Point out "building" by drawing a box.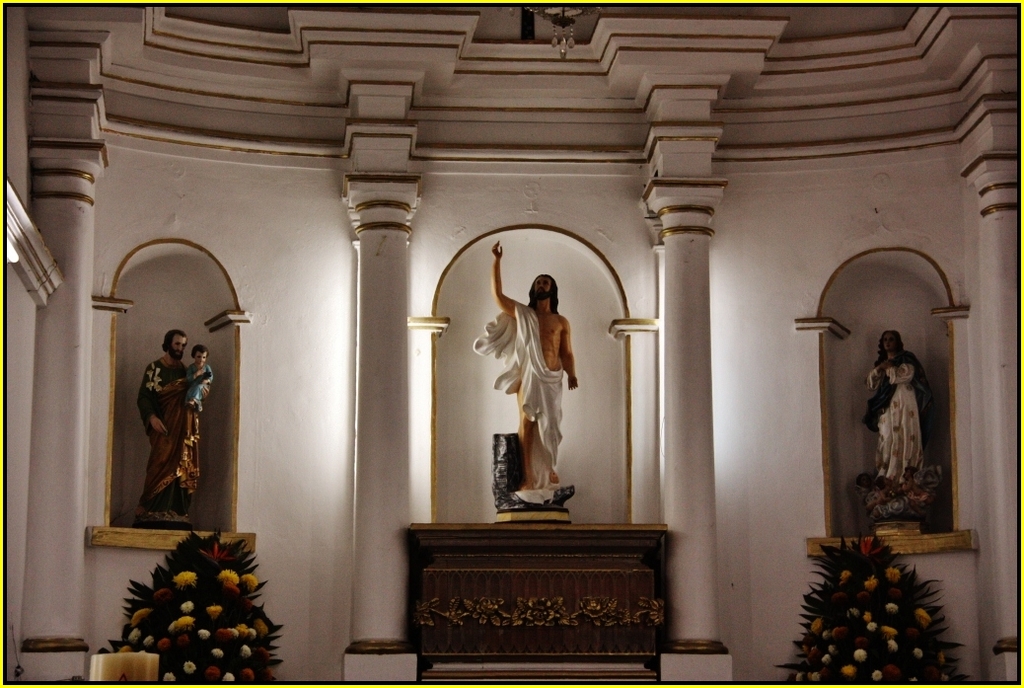
region(0, 0, 1023, 684).
